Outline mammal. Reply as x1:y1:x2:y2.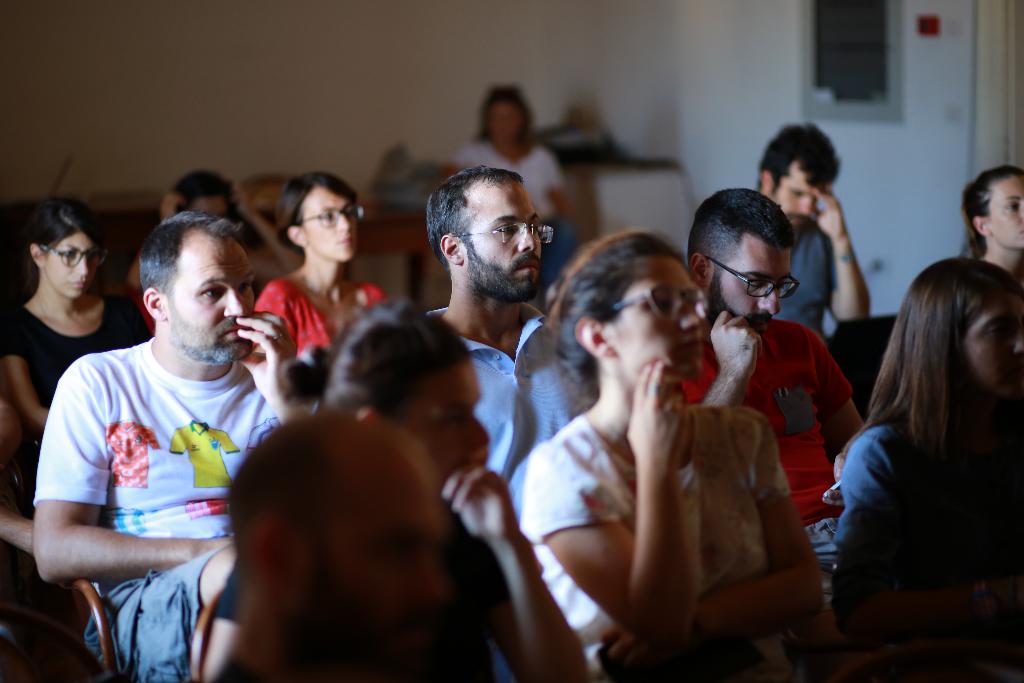
39:212:324:682.
